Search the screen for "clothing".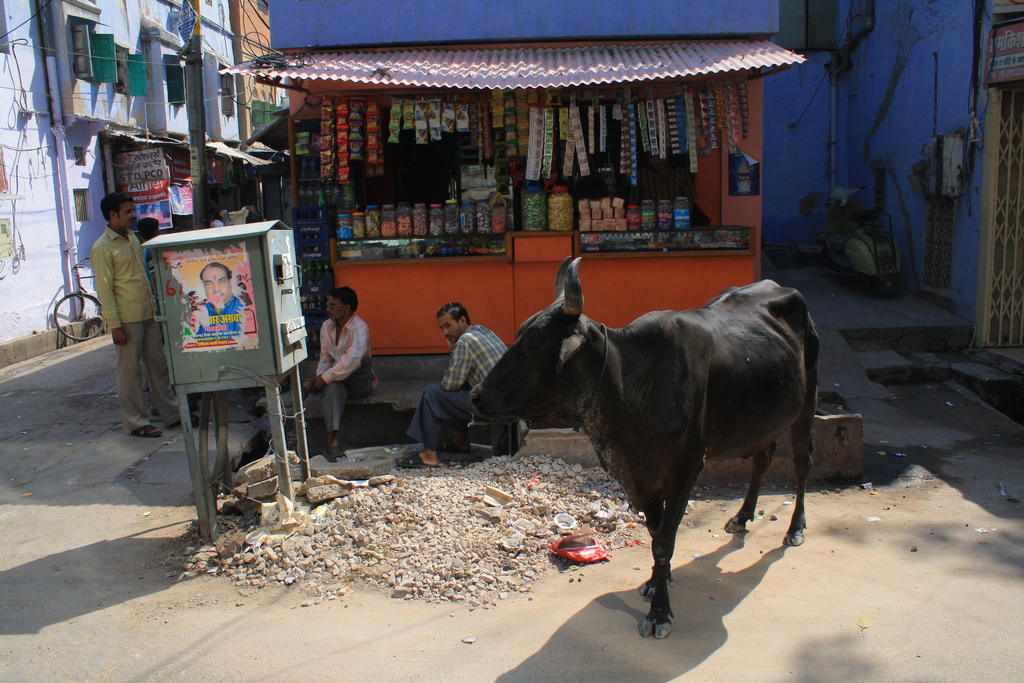
Found at (left=297, top=318, right=382, bottom=445).
